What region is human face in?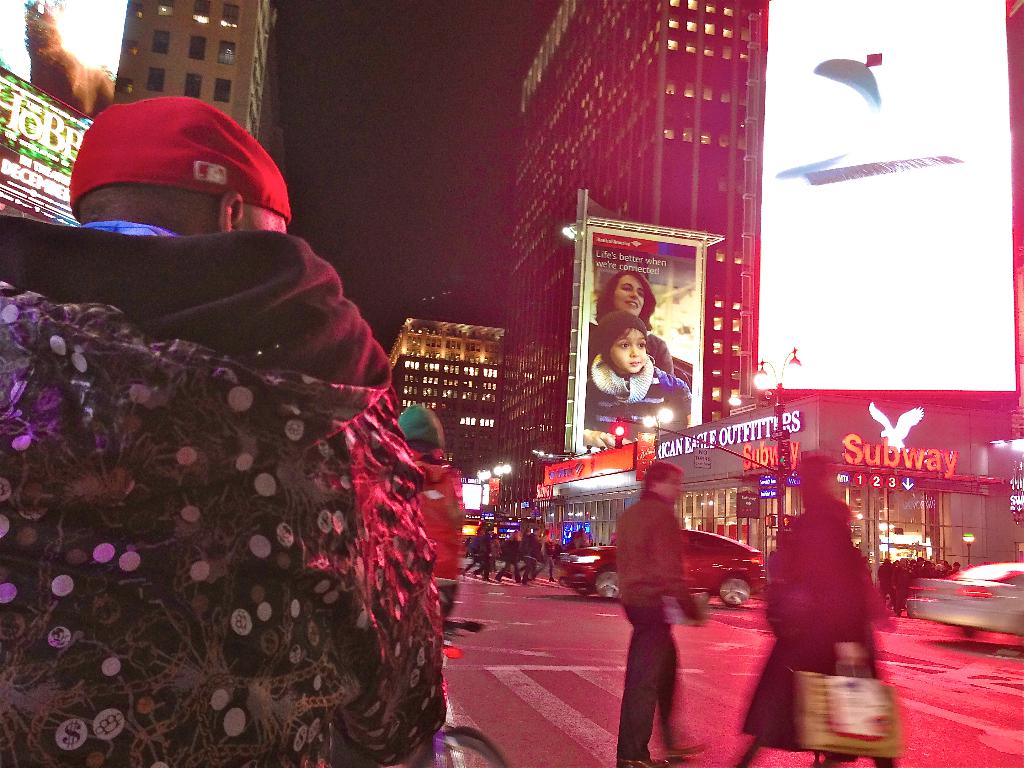
detection(612, 328, 646, 374).
